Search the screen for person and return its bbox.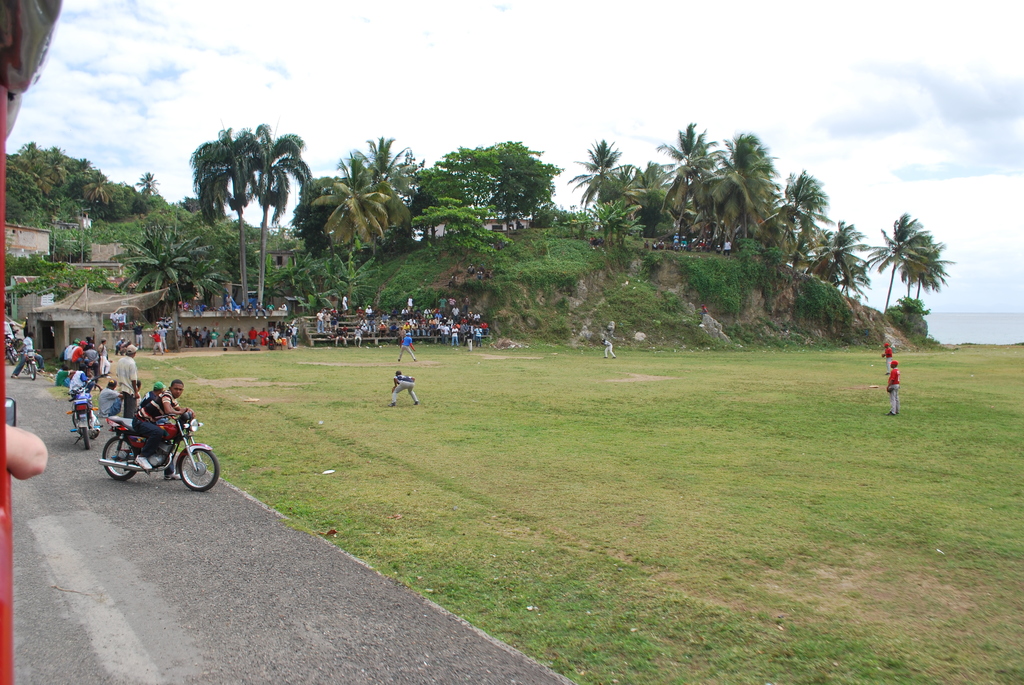
Found: [left=266, top=322, right=294, bottom=347].
